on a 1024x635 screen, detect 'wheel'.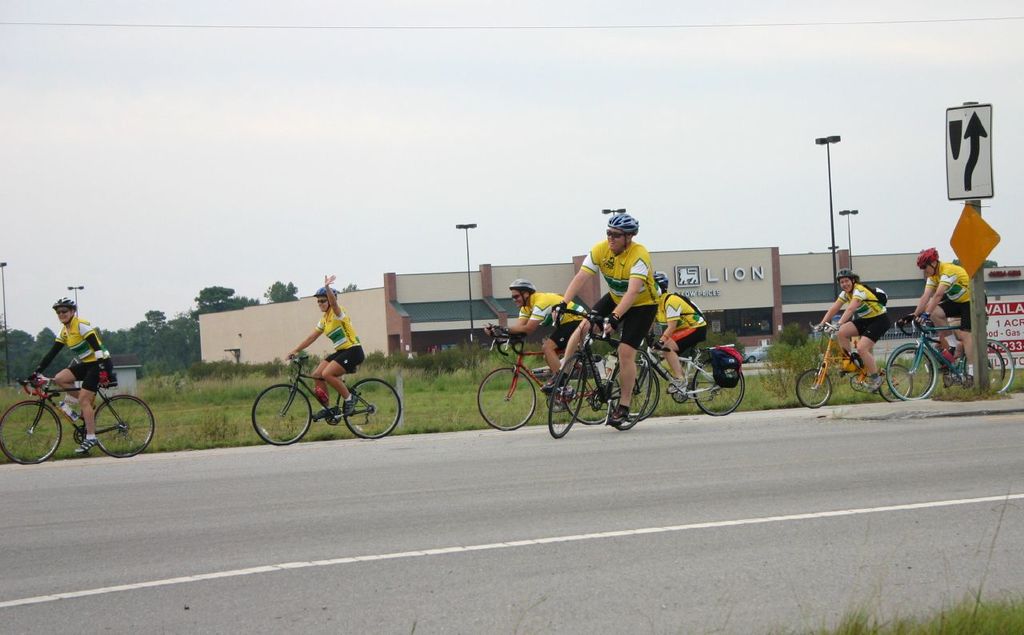
686, 357, 744, 416.
